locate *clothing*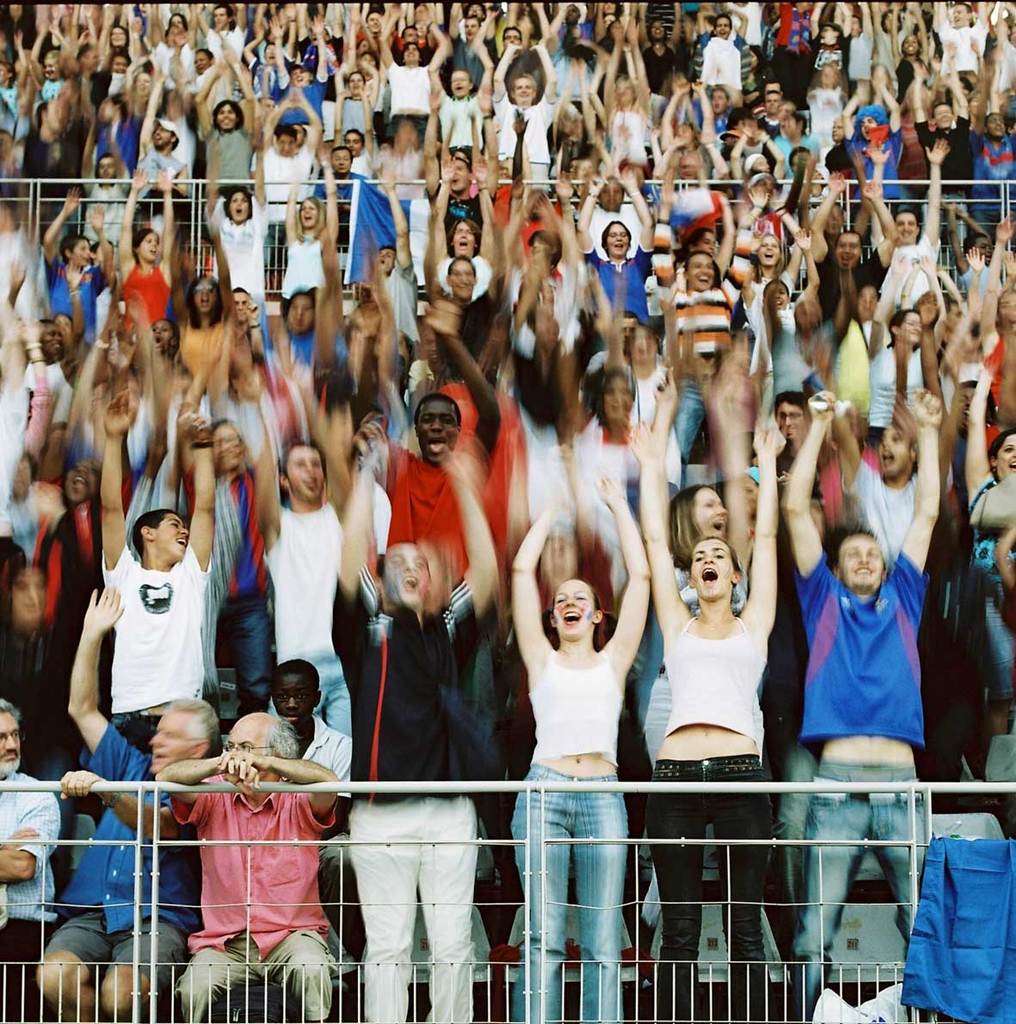
bbox(385, 60, 426, 147)
